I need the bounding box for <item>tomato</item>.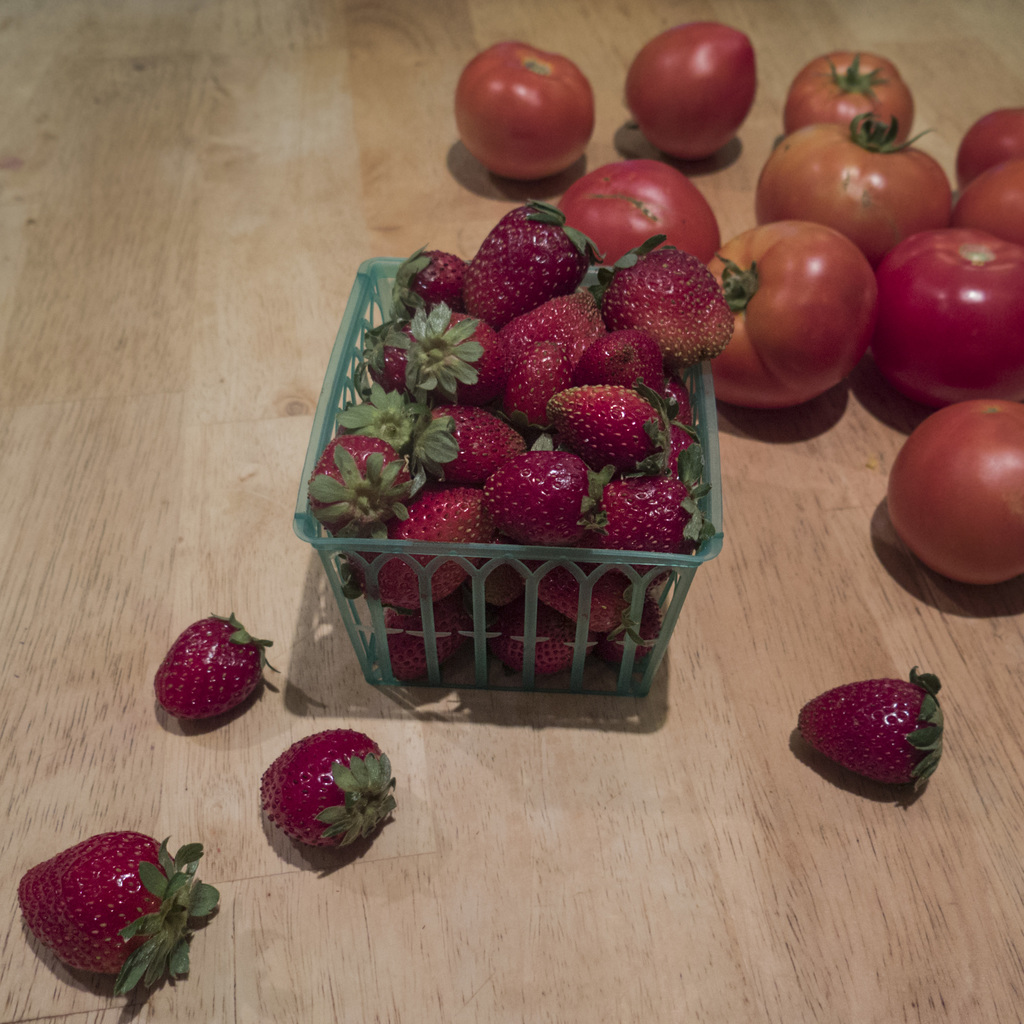
Here it is: [875,404,1023,588].
